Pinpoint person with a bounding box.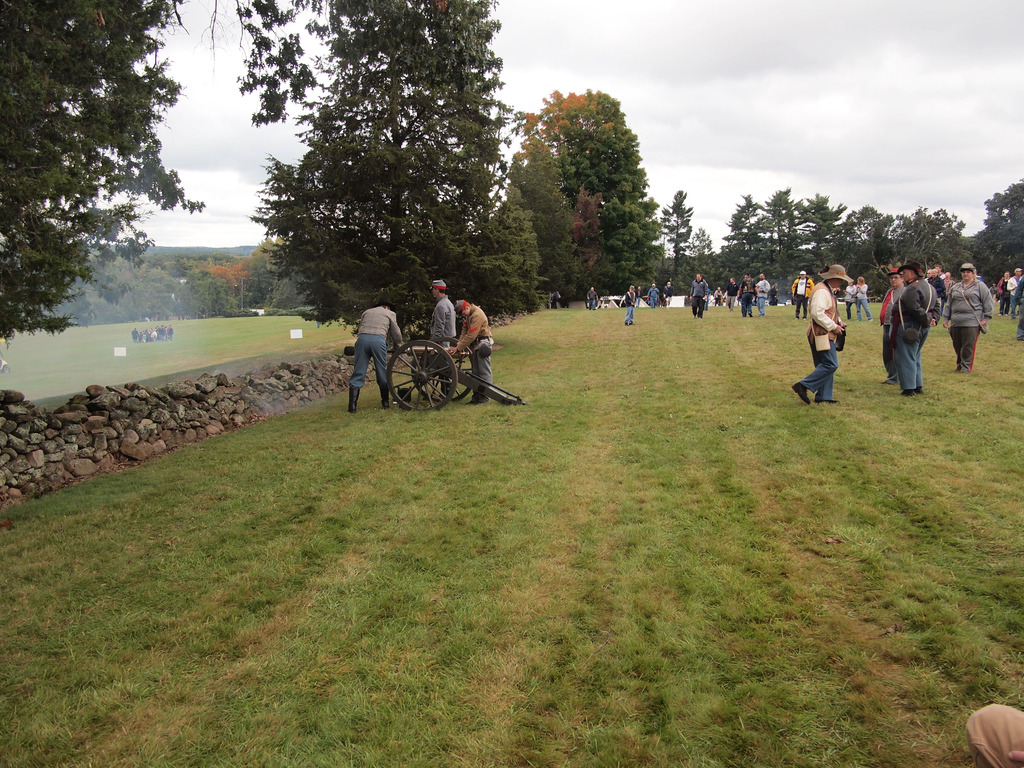
left=621, top=285, right=639, bottom=324.
